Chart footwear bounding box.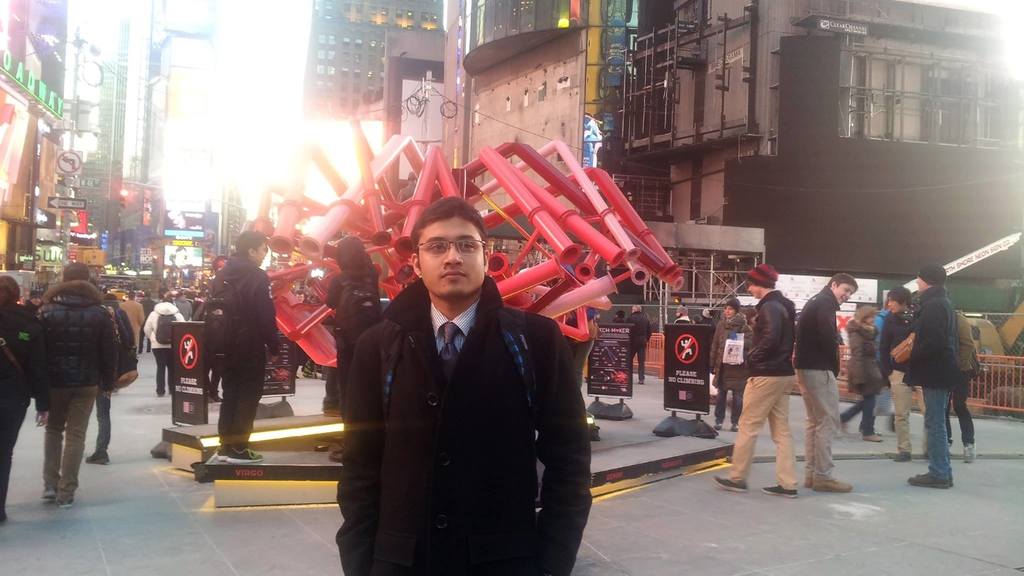
Charted: box(228, 447, 261, 465).
